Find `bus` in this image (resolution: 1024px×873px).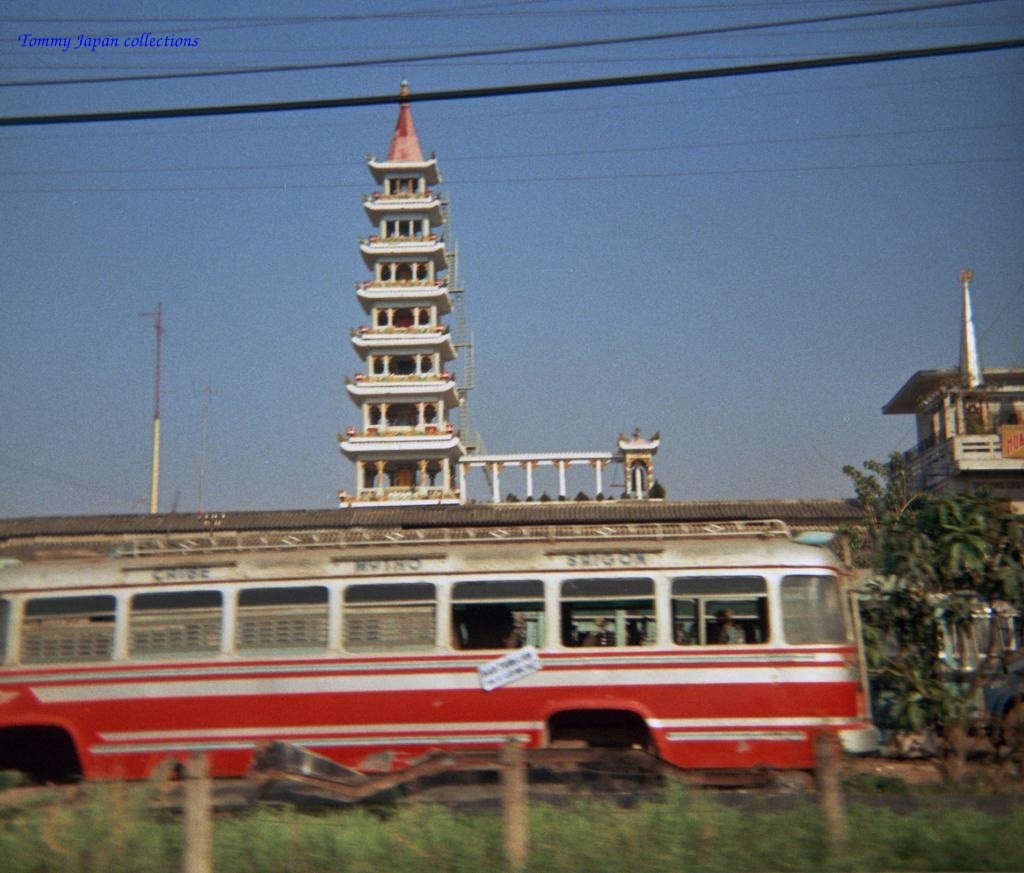
(0,536,874,790).
